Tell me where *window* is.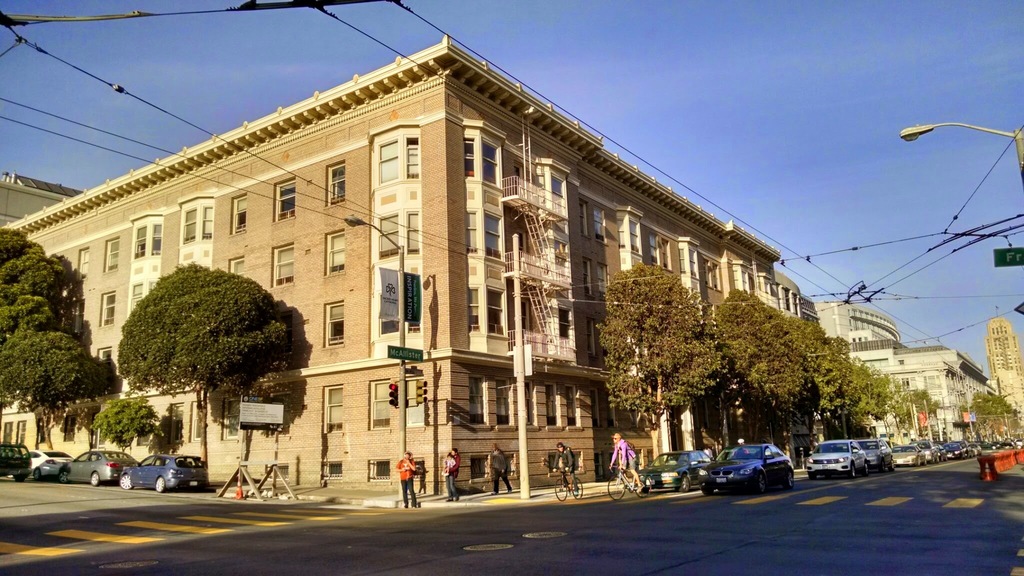
*window* is at bbox=[186, 407, 204, 438].
